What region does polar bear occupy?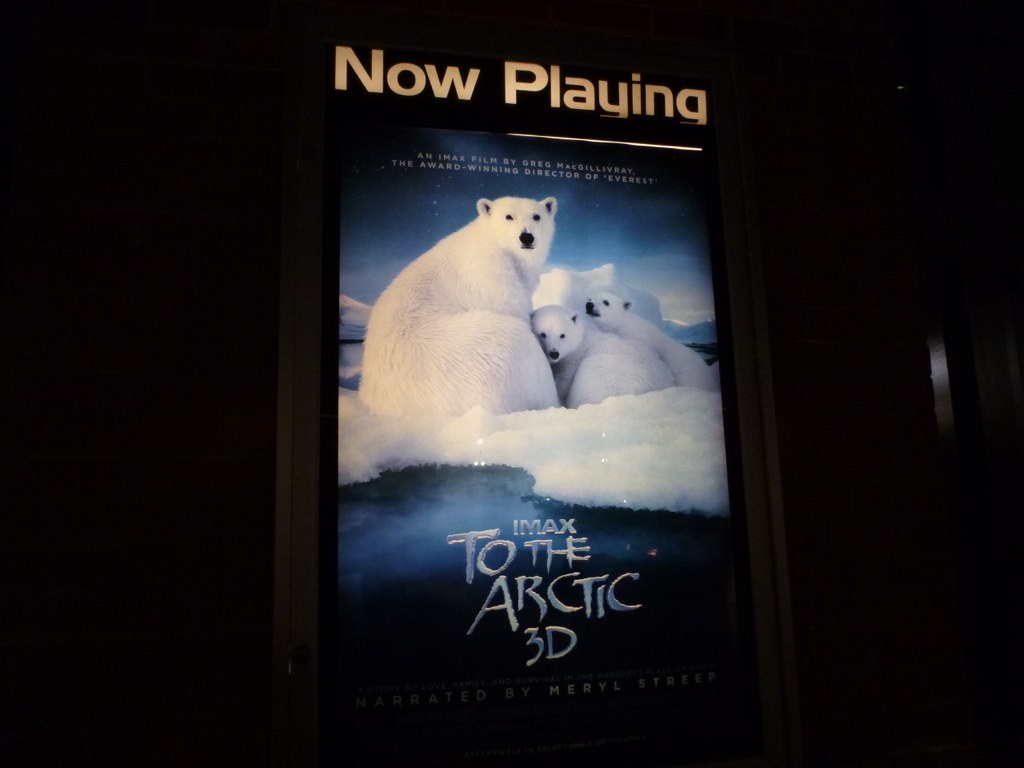
{"x1": 585, "y1": 295, "x2": 710, "y2": 385}.
